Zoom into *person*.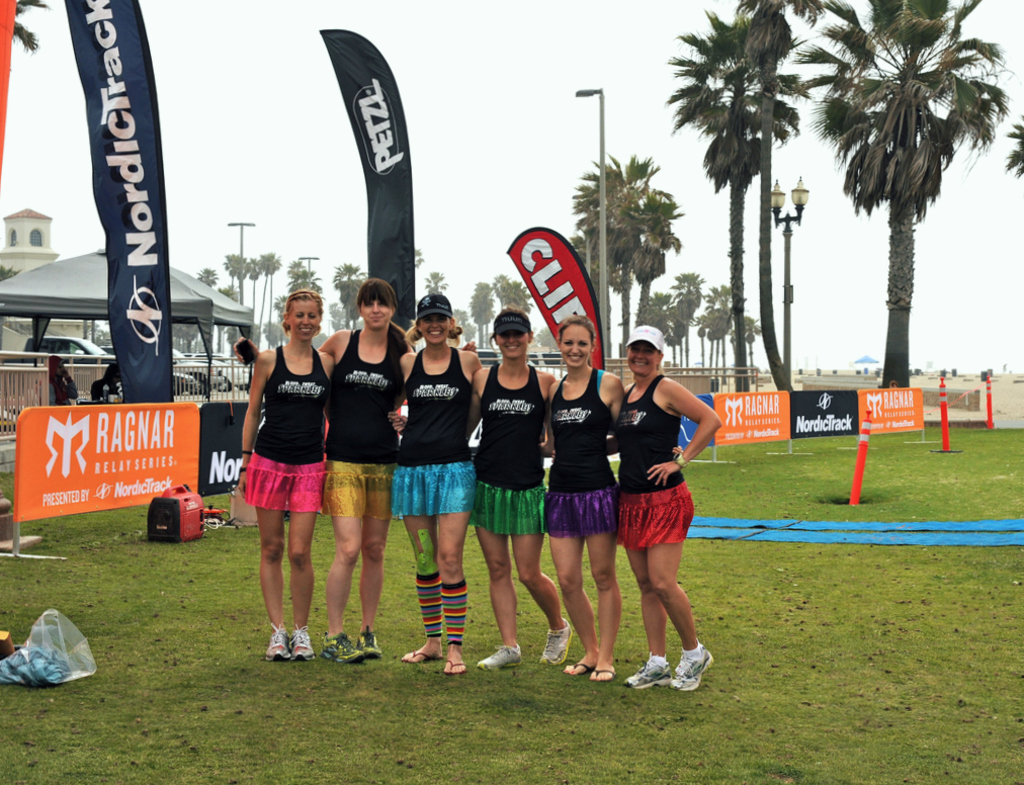
Zoom target: <region>48, 359, 79, 410</region>.
